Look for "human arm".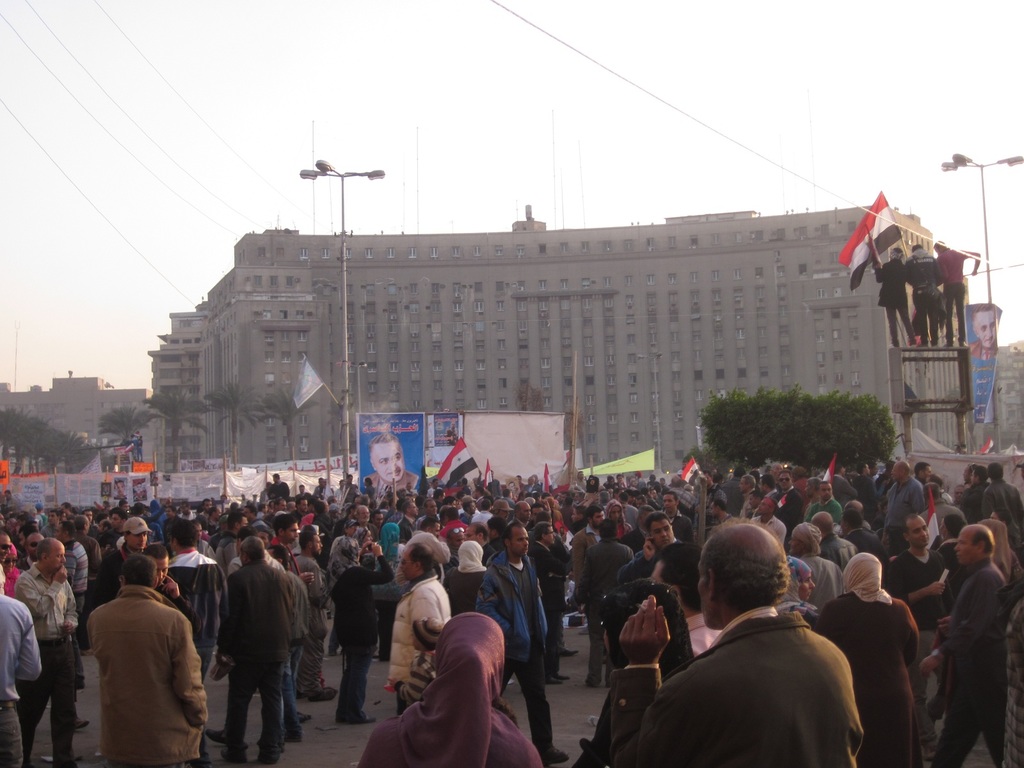
Found: Rect(314, 566, 328, 608).
